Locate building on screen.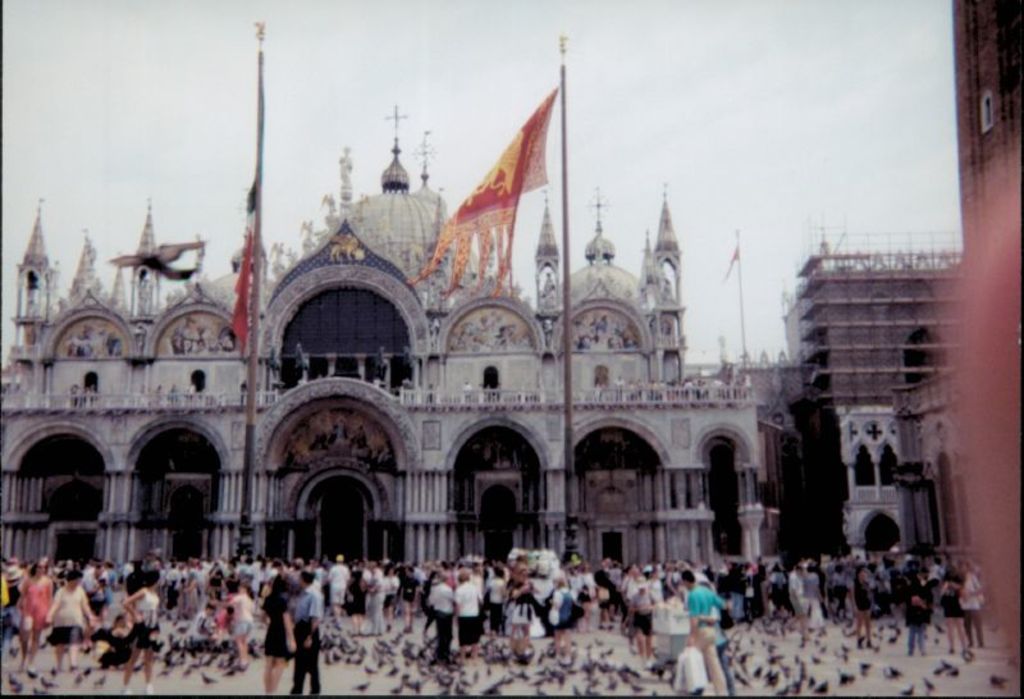
On screen at x1=772 y1=232 x2=961 y2=568.
